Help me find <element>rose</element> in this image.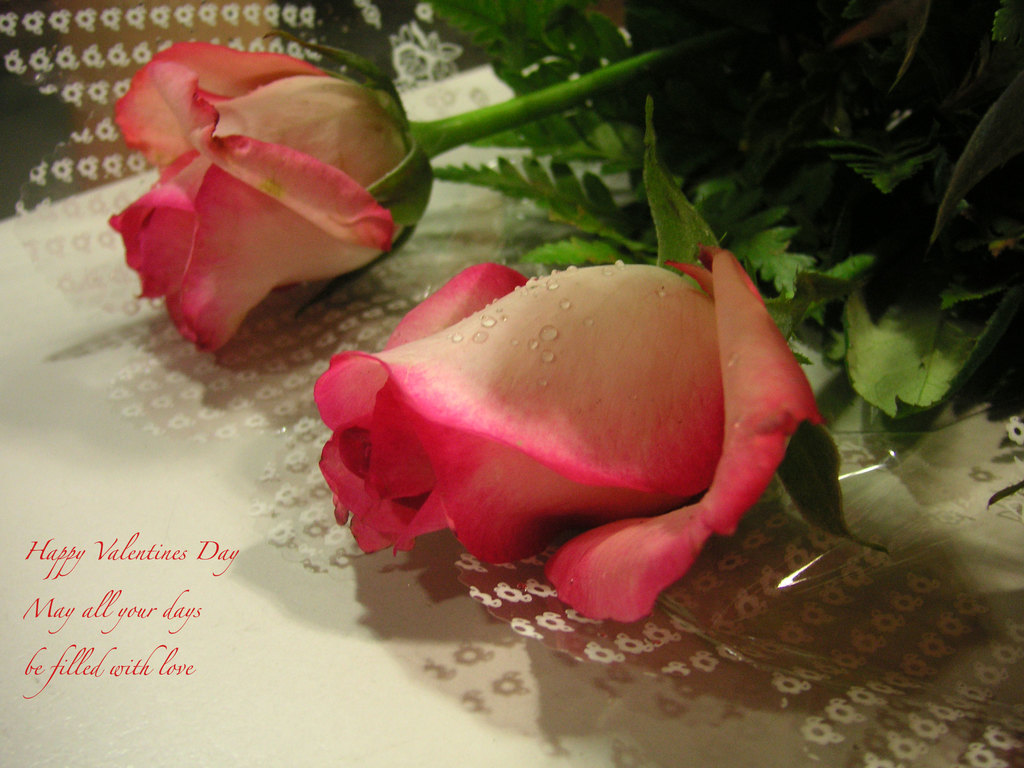
Found it: (104, 39, 428, 359).
